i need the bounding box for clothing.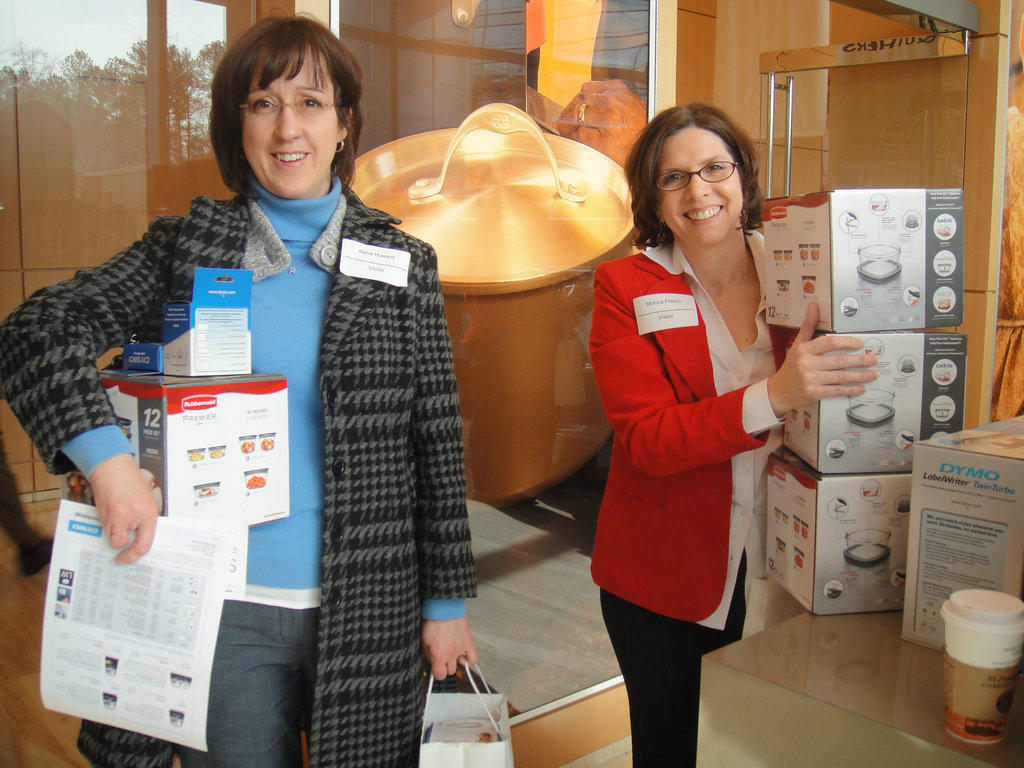
Here it is: box=[1, 175, 483, 767].
